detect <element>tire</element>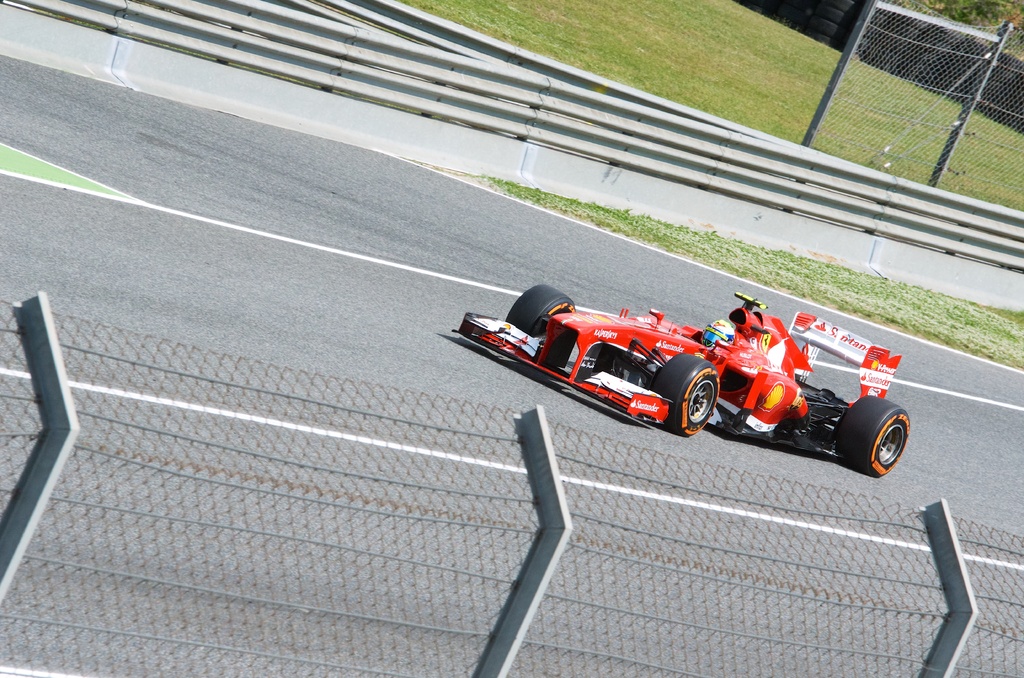
locate(508, 284, 575, 340)
